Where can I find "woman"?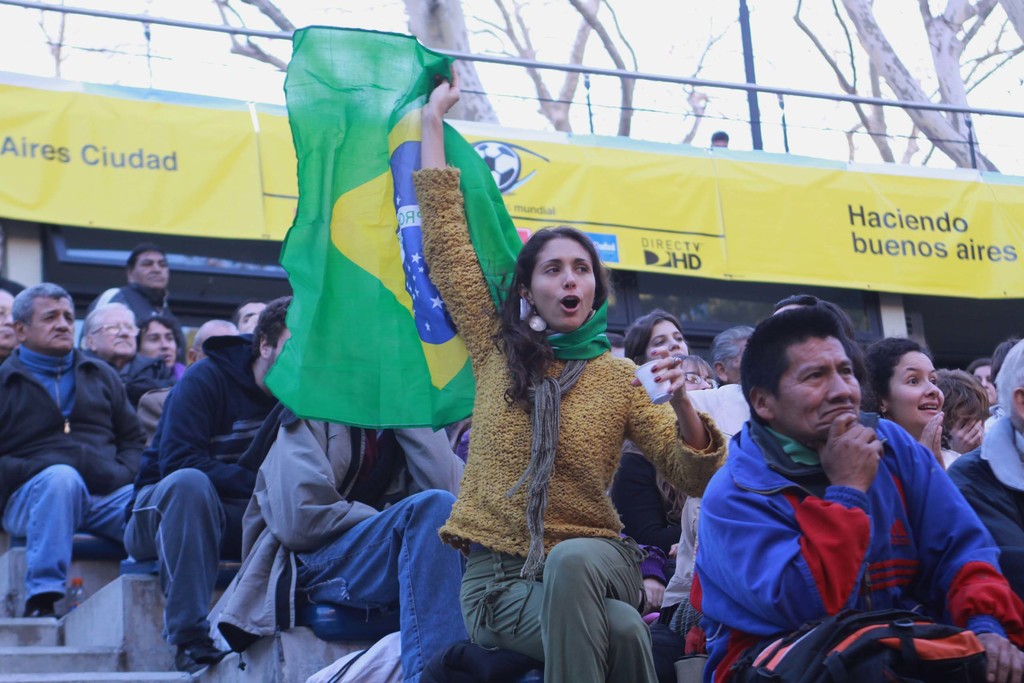
You can find it at select_region(361, 135, 766, 650).
